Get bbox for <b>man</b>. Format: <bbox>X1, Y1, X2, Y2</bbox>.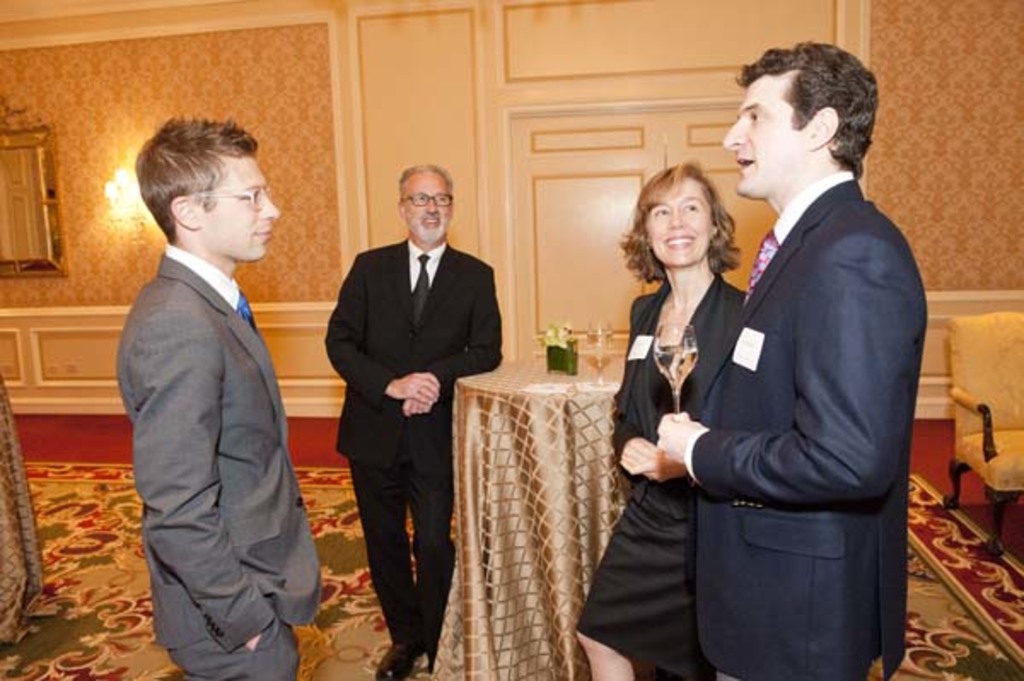
<bbox>121, 118, 321, 679</bbox>.
